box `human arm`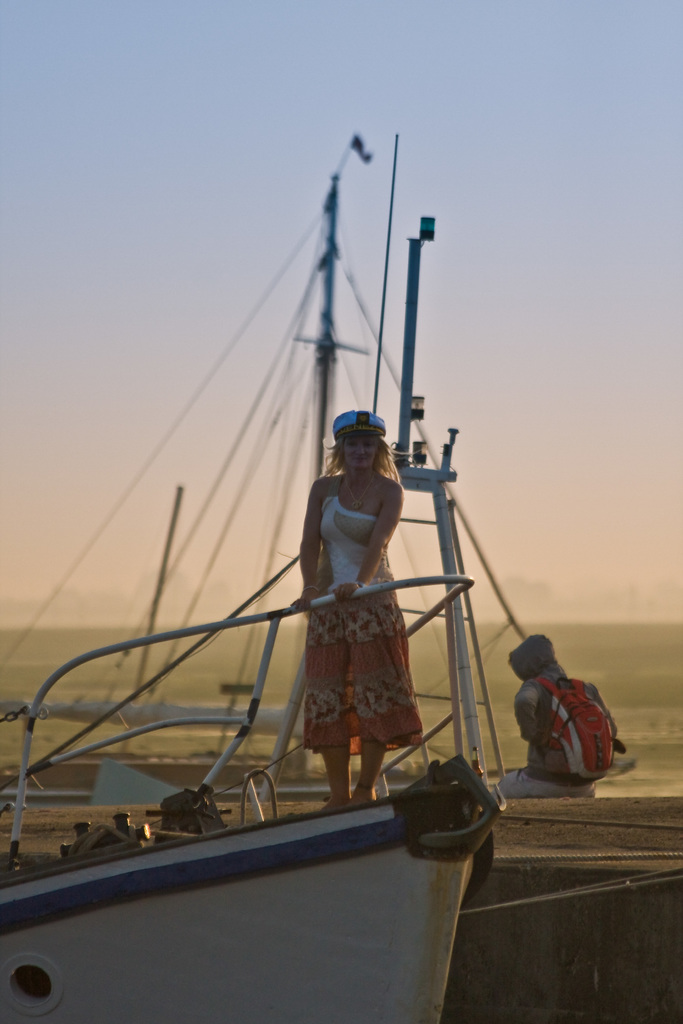
Rect(332, 485, 400, 600)
